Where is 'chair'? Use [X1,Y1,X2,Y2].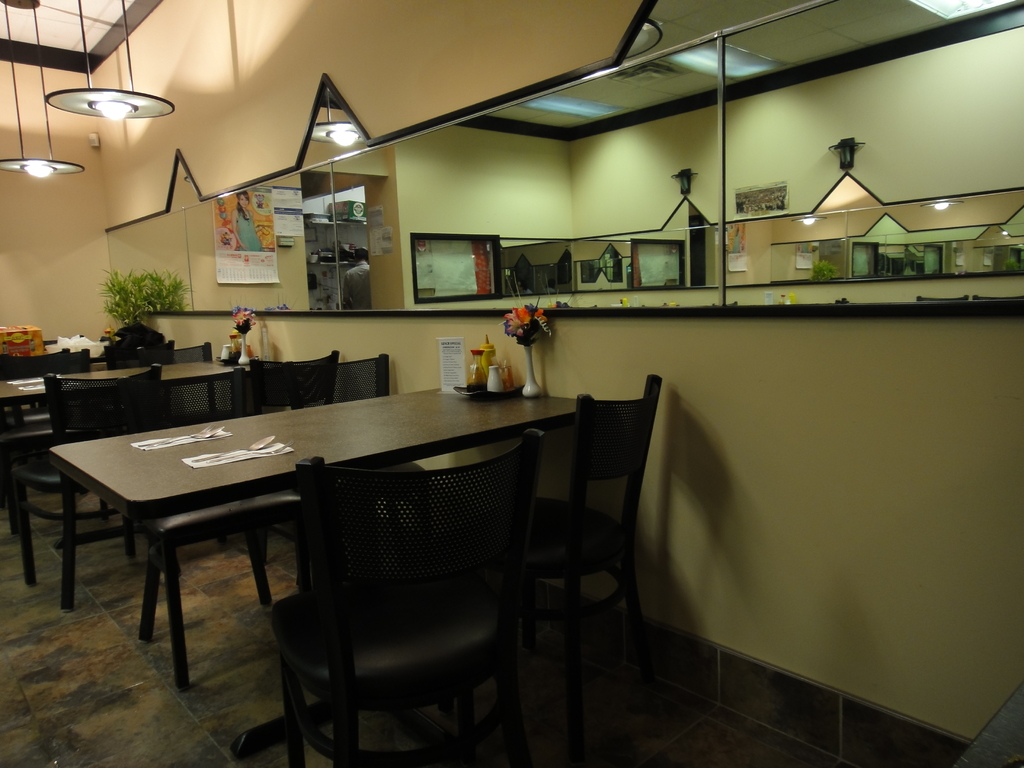
[483,367,664,712].
